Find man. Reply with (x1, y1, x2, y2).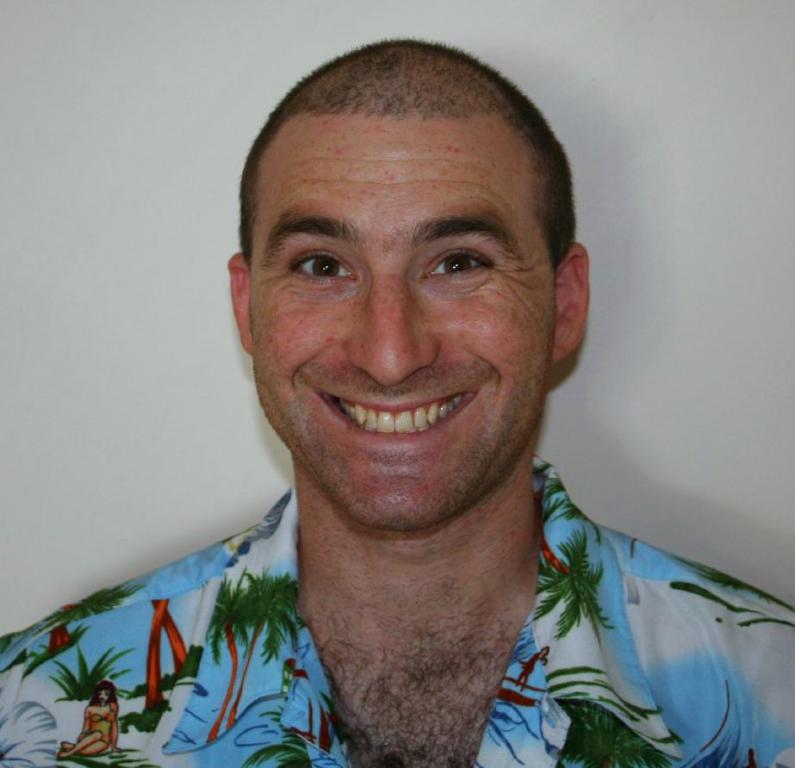
(0, 38, 794, 767).
